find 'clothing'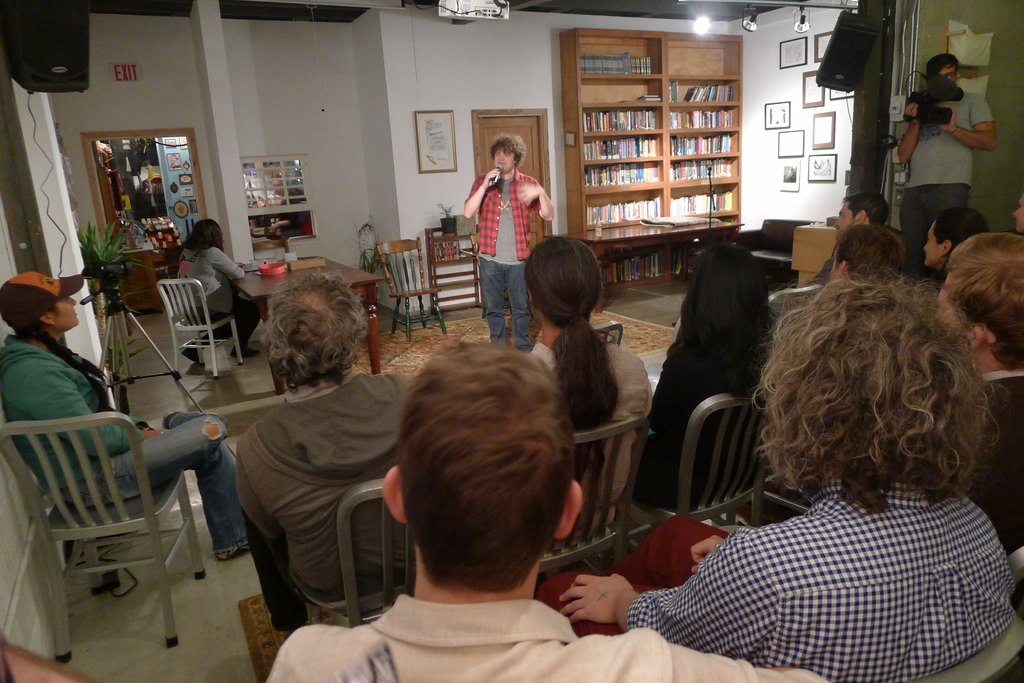
BBox(180, 246, 261, 353)
